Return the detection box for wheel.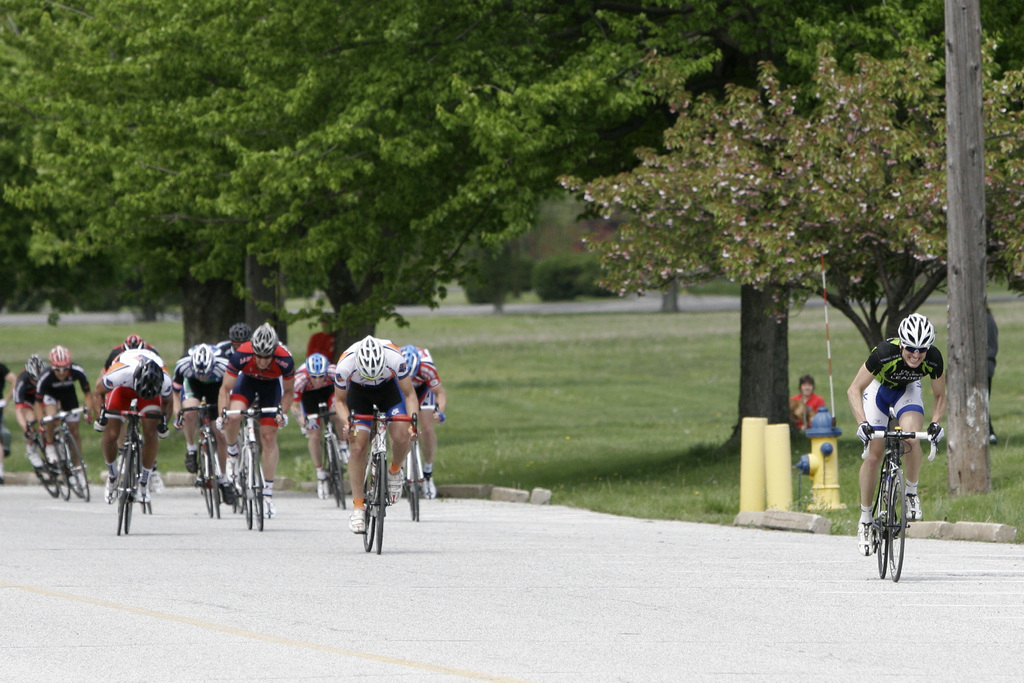
[255, 443, 264, 528].
